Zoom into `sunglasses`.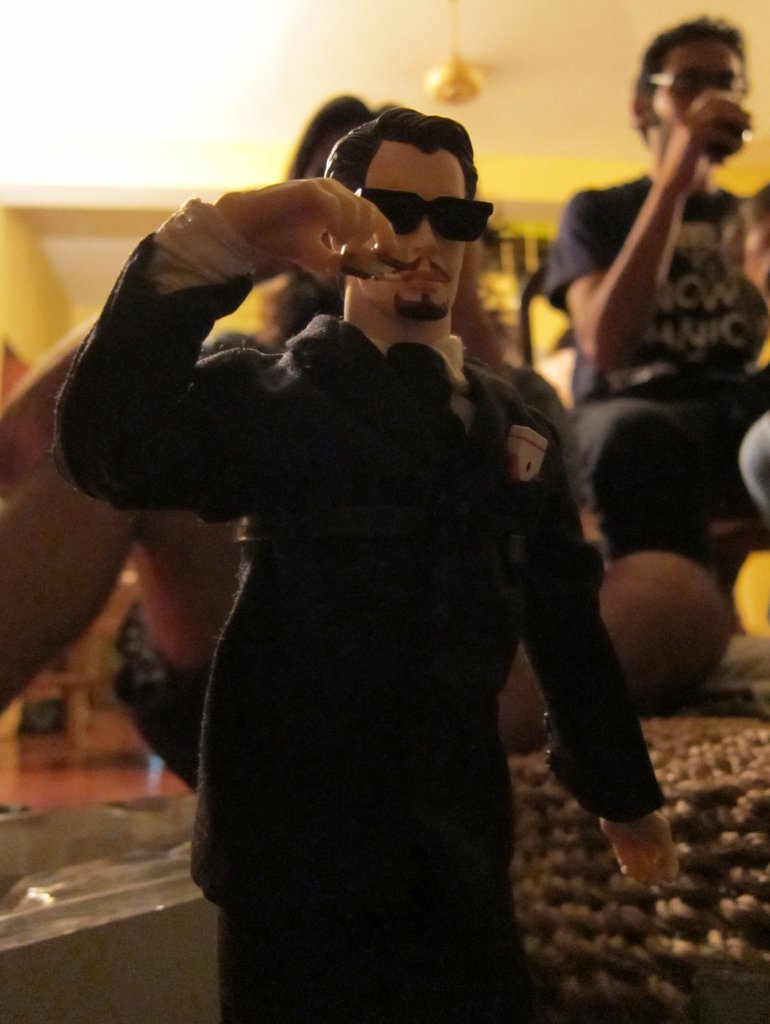
Zoom target: locate(645, 68, 744, 102).
